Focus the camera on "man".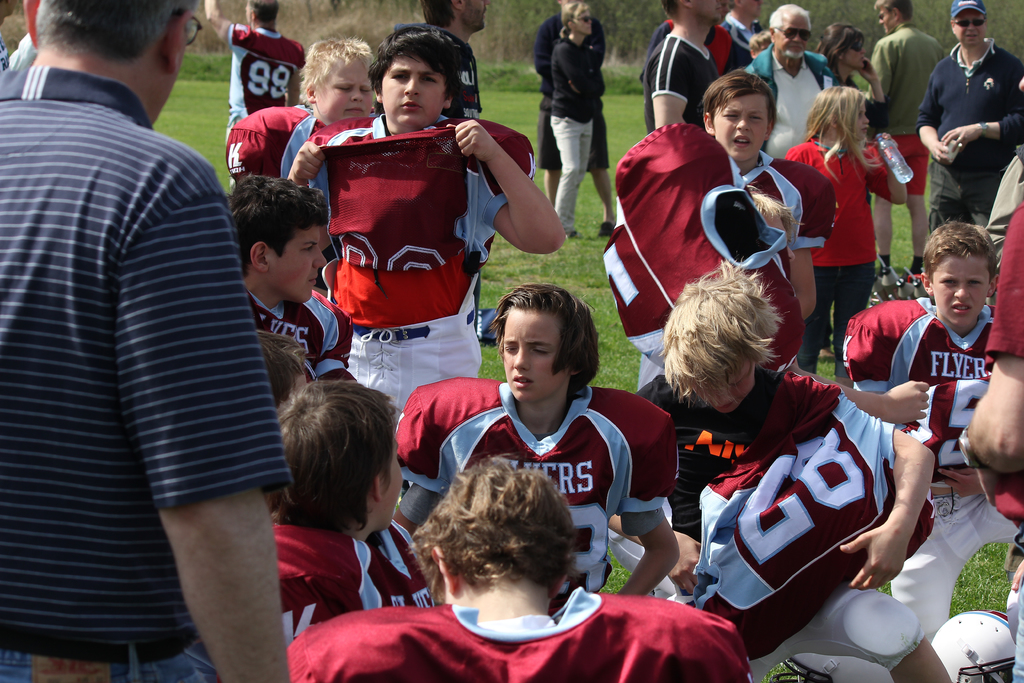
Focus region: bbox(720, 0, 765, 62).
